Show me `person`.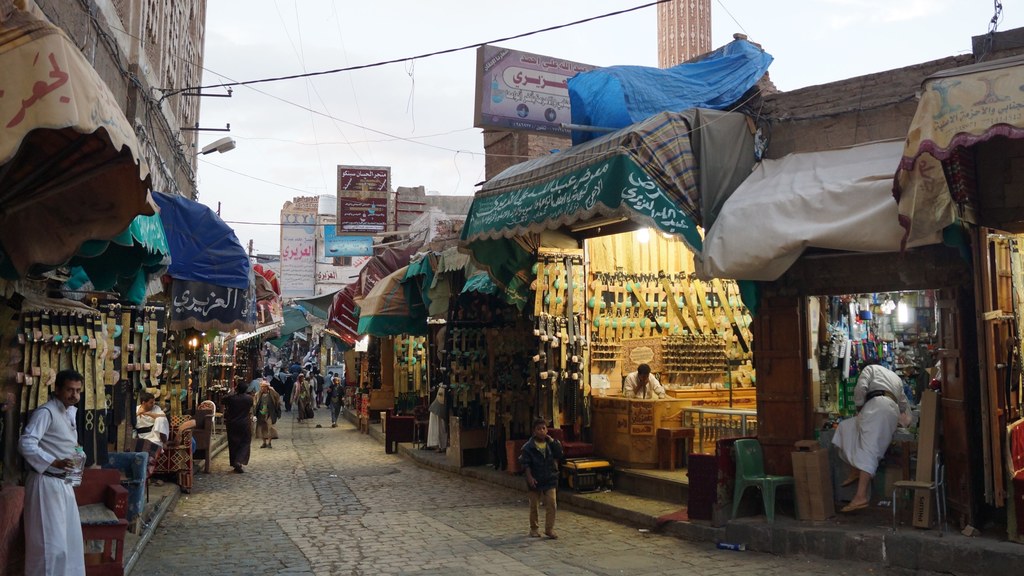
`person` is here: 136 389 168 450.
